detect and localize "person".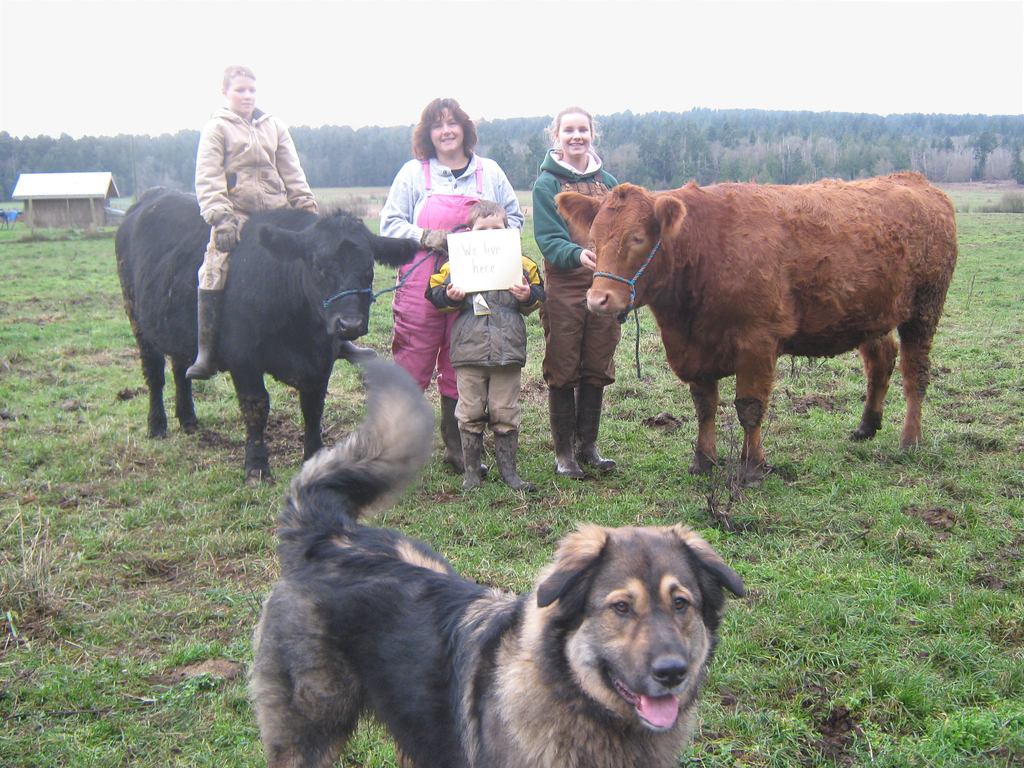
Localized at Rect(542, 103, 632, 467).
